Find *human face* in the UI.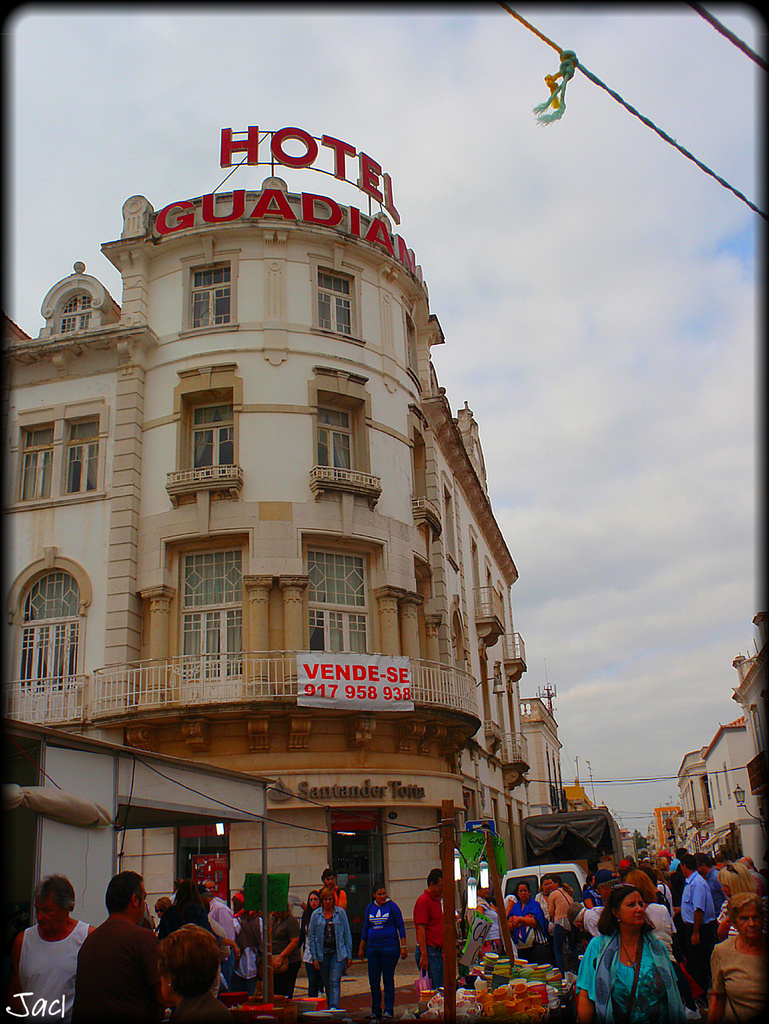
UI element at (204, 879, 216, 890).
